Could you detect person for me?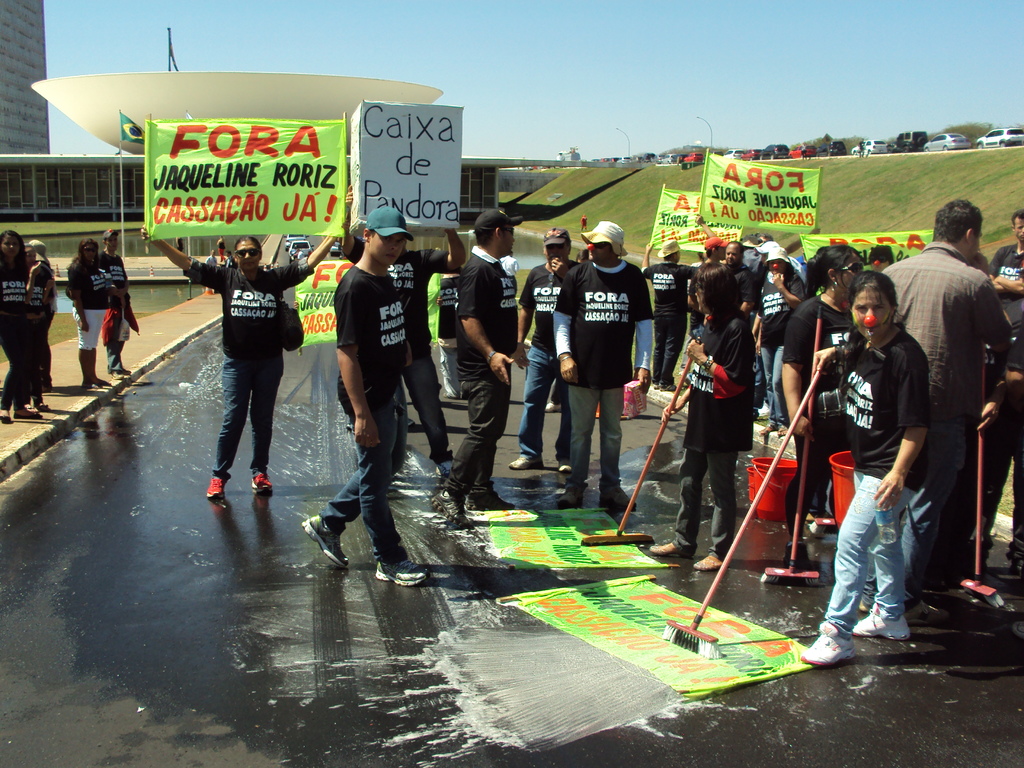
Detection result: pyautogui.locateOnScreen(426, 208, 520, 528).
